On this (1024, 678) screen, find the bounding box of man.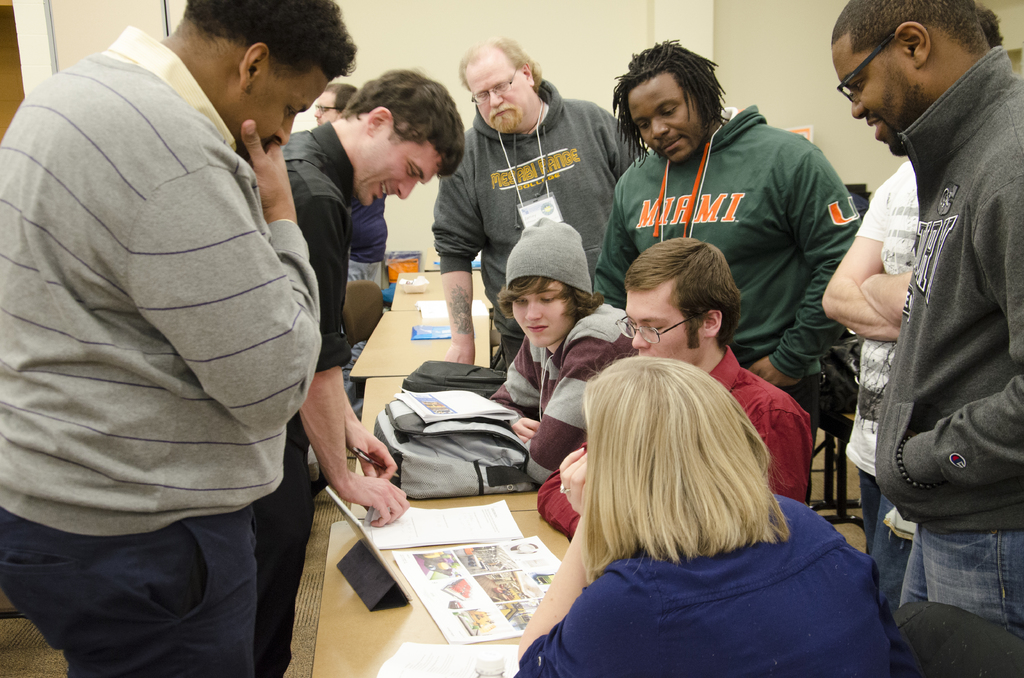
Bounding box: [x1=490, y1=217, x2=637, y2=485].
